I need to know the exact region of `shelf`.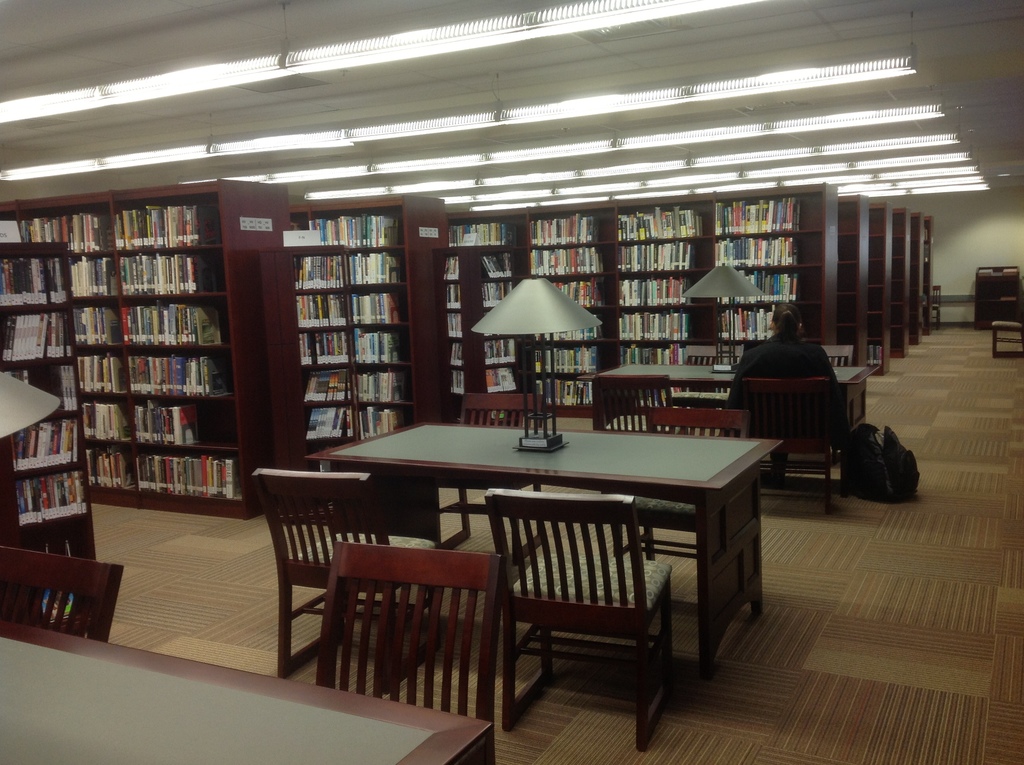
Region: x1=614, y1=335, x2=666, y2=369.
